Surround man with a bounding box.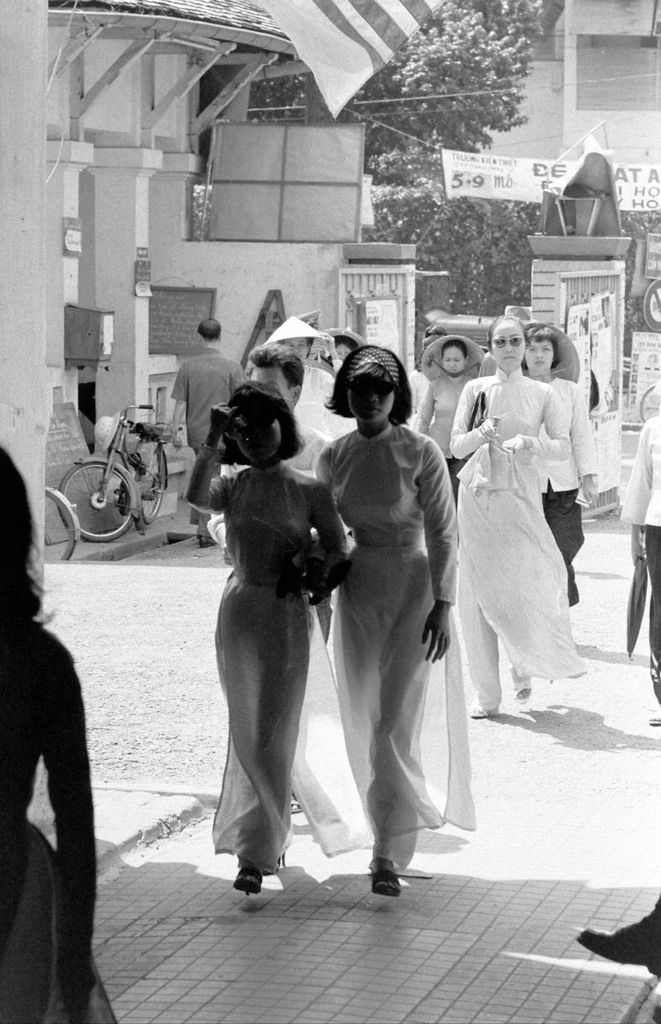
170, 314, 249, 550.
